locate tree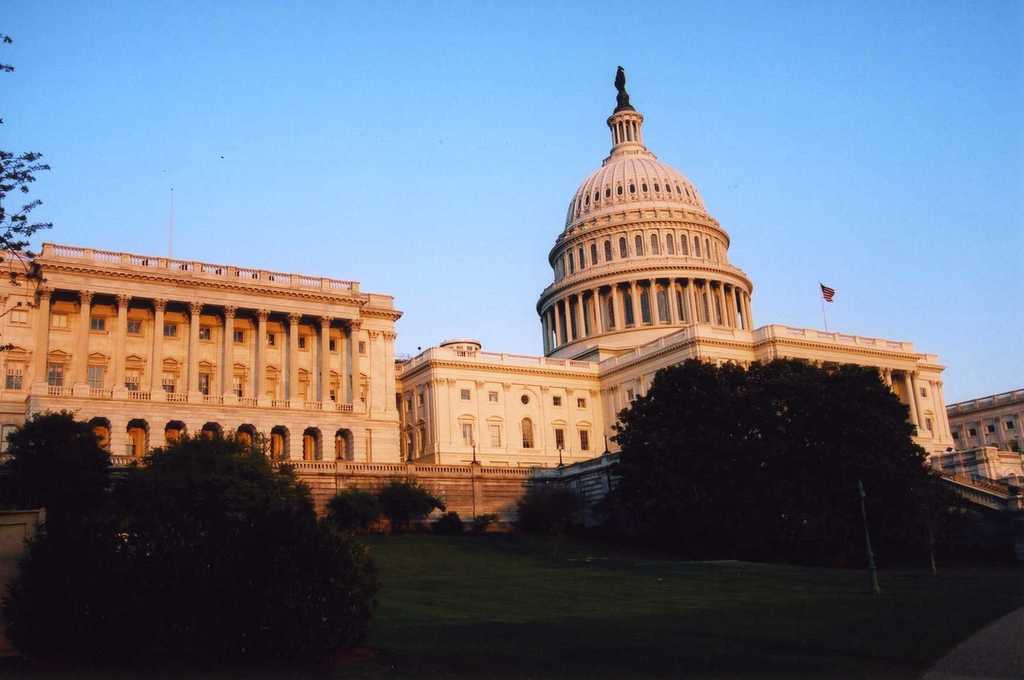
[20,495,124,637]
